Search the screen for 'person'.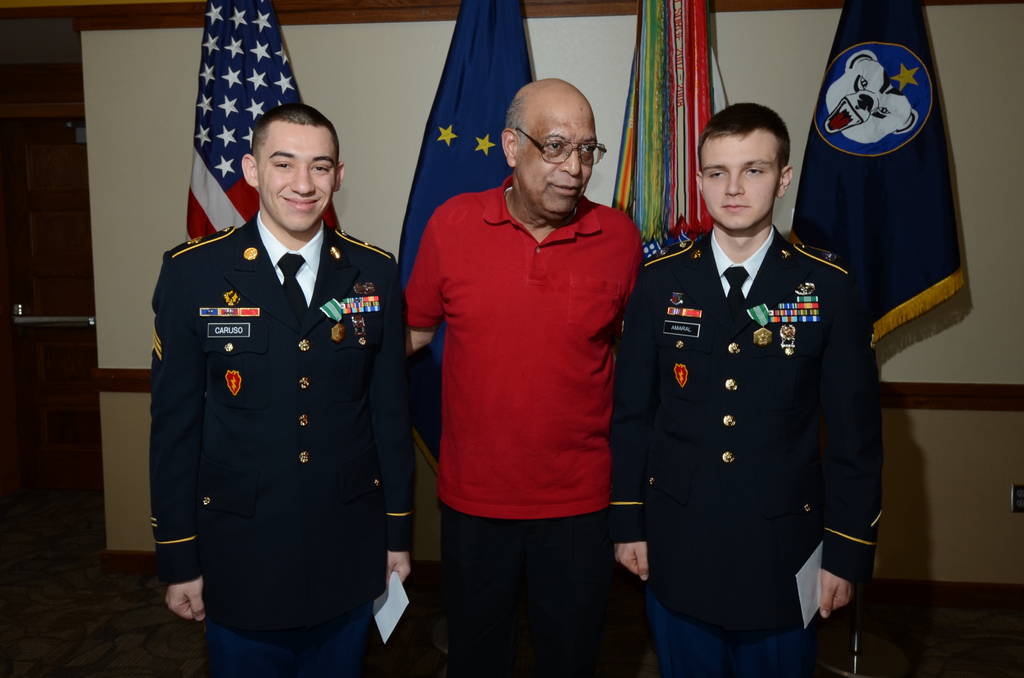
Found at (left=141, top=102, right=396, bottom=673).
